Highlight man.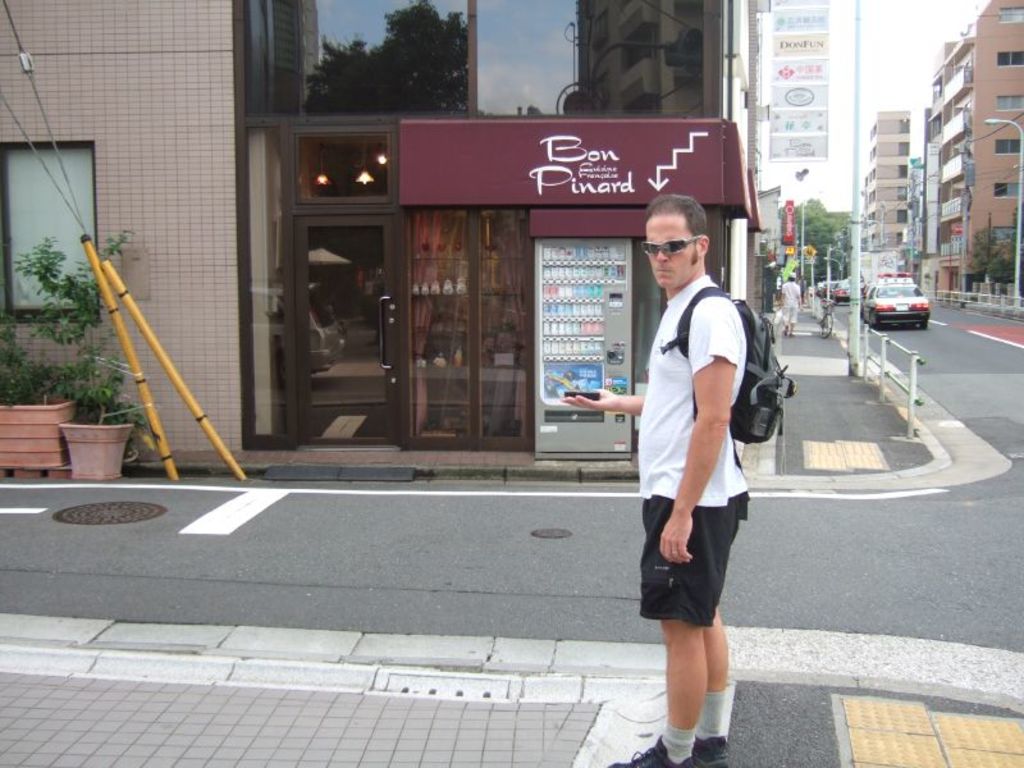
Highlighted region: 552, 193, 742, 767.
